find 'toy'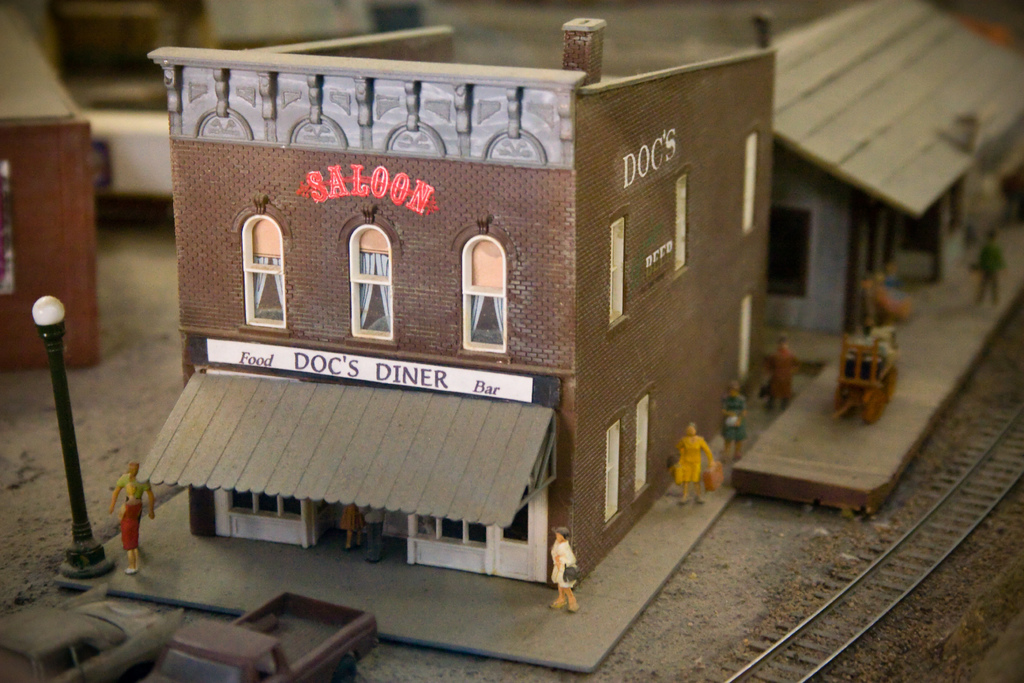
[111, 461, 166, 568]
